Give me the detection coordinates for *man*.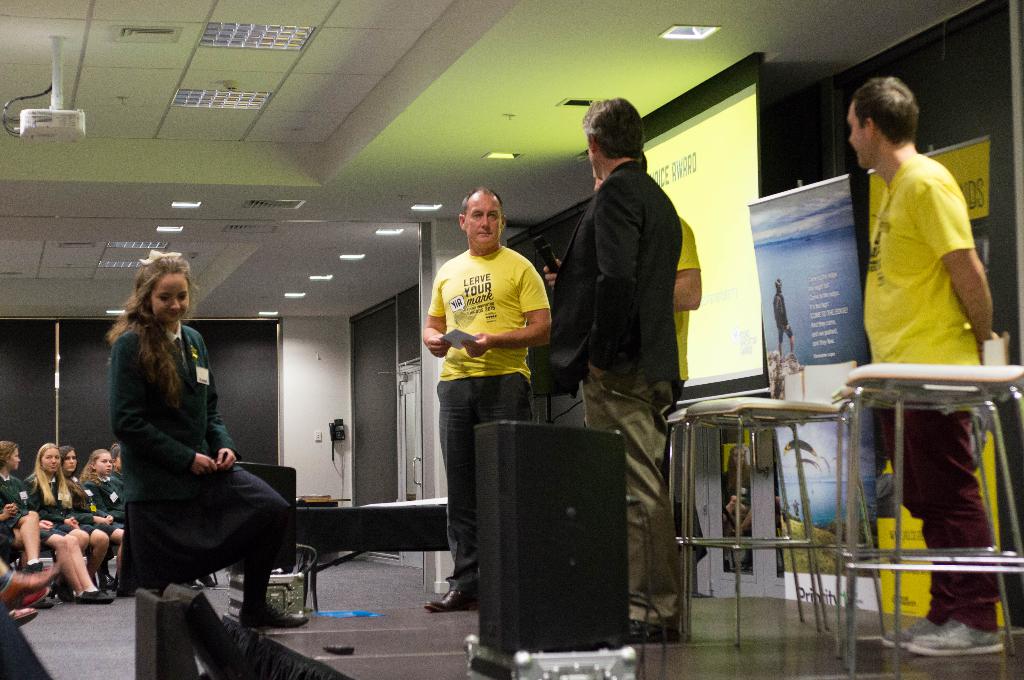
535/93/682/643.
